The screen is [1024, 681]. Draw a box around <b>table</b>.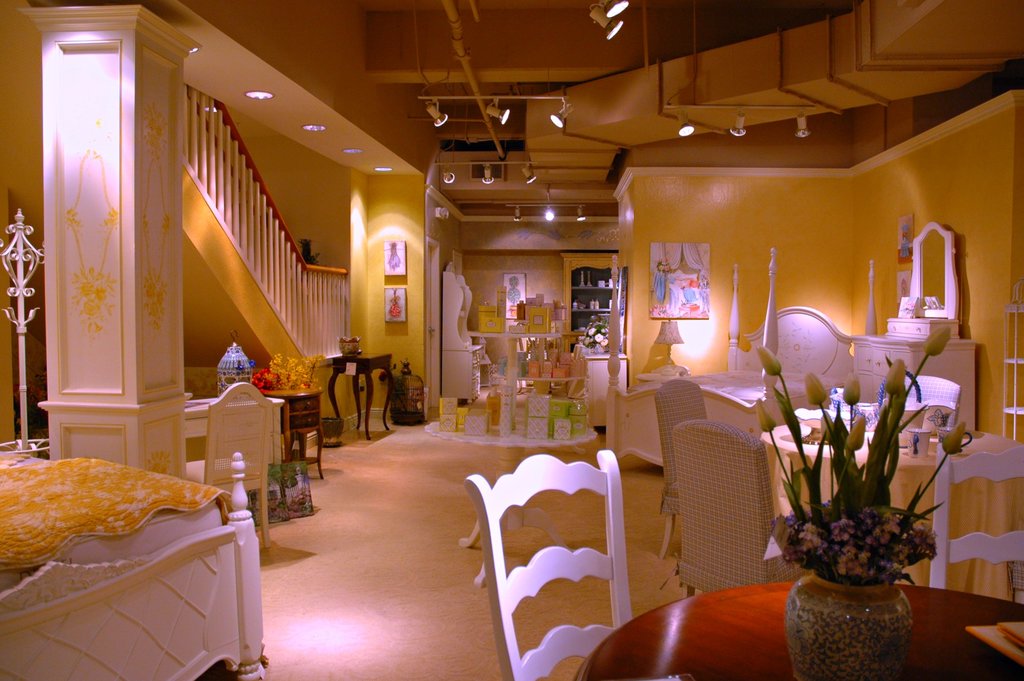
183:380:285:464.
